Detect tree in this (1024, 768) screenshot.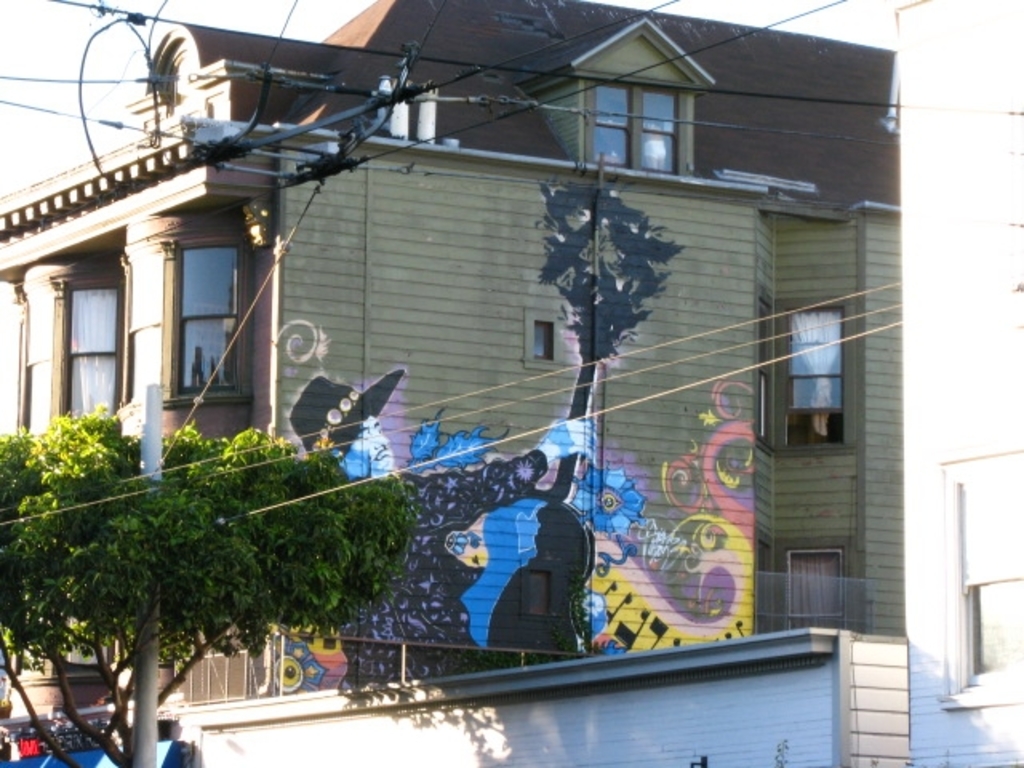
Detection: 0,371,349,723.
